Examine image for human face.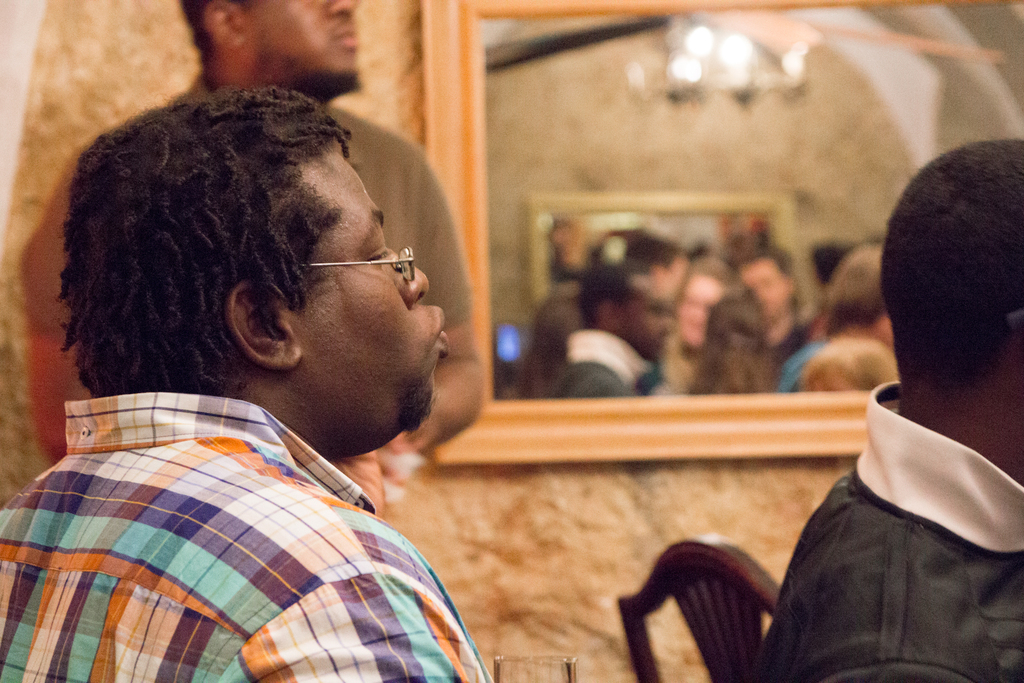
Examination result: [676, 283, 707, 356].
